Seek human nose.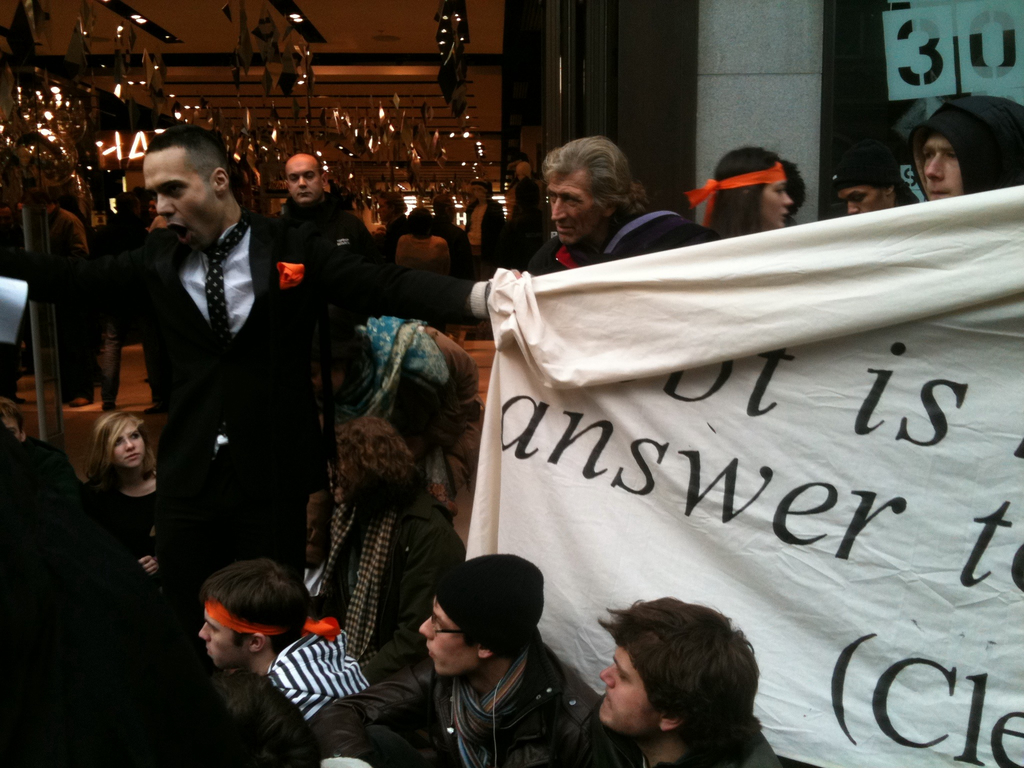
select_region(198, 620, 214, 643).
